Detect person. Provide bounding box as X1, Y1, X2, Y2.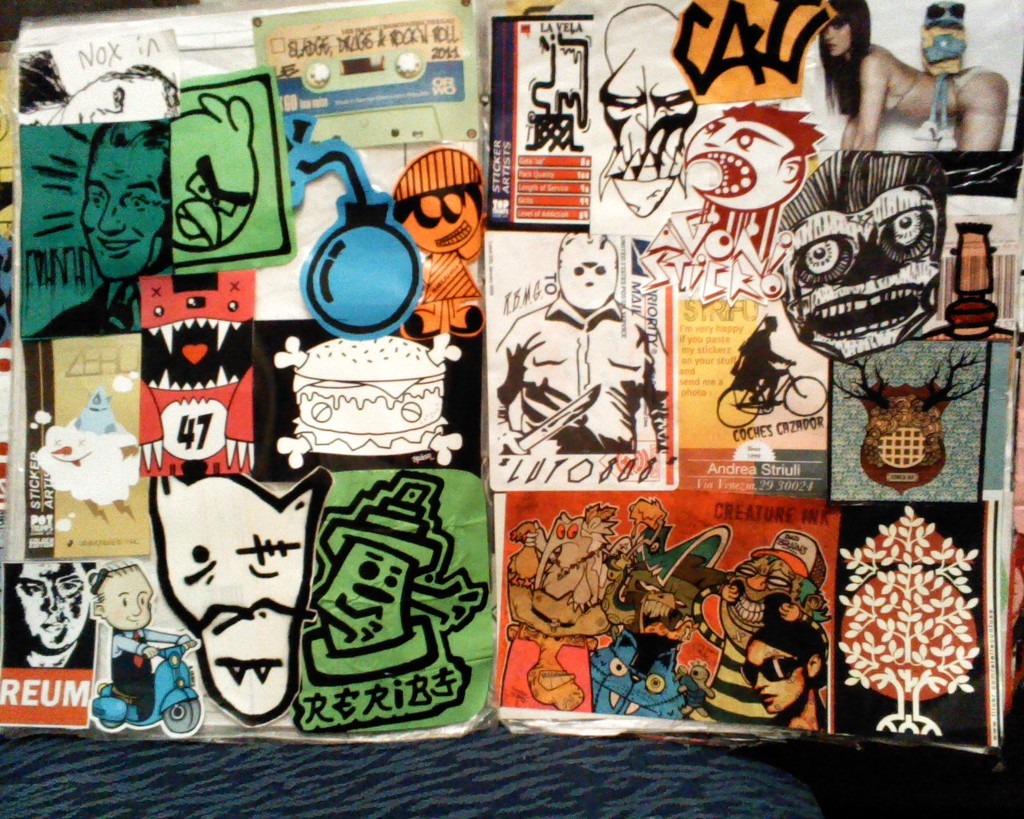
494, 225, 666, 454.
